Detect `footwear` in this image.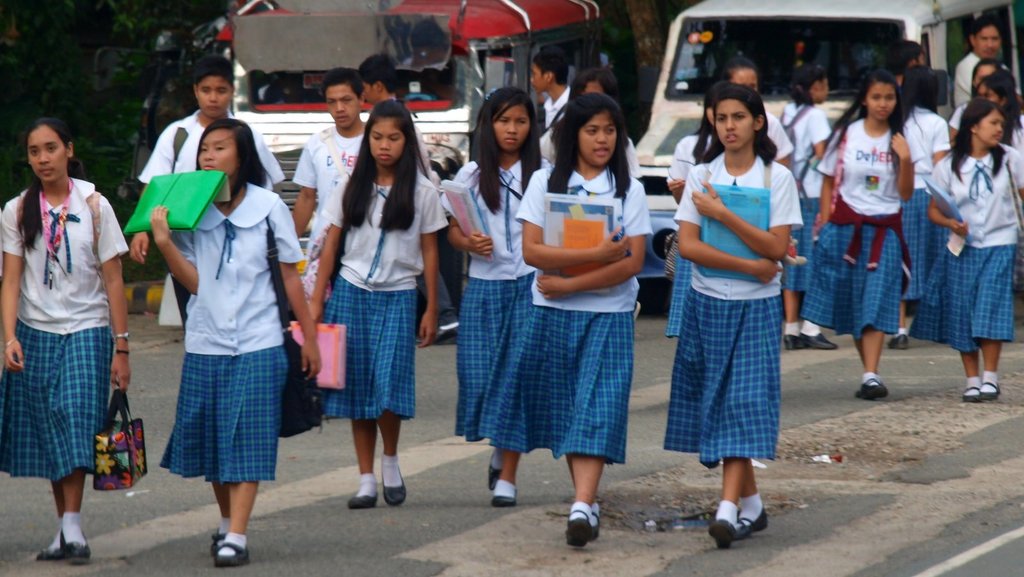
Detection: l=858, t=378, r=880, b=399.
